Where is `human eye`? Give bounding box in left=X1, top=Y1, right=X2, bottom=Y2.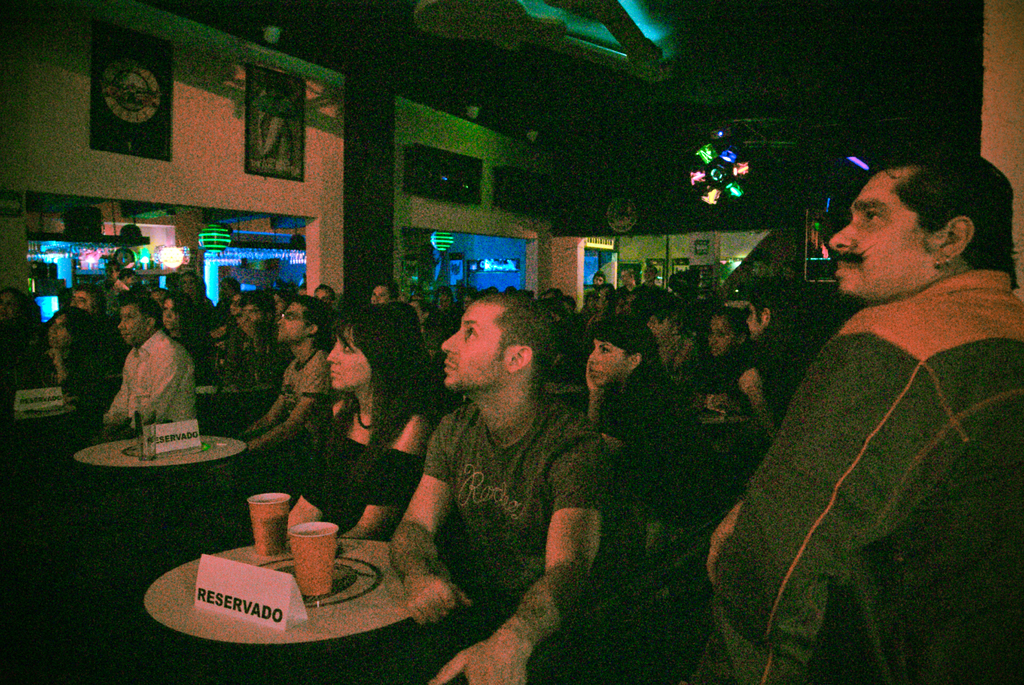
left=861, top=208, right=882, bottom=224.
